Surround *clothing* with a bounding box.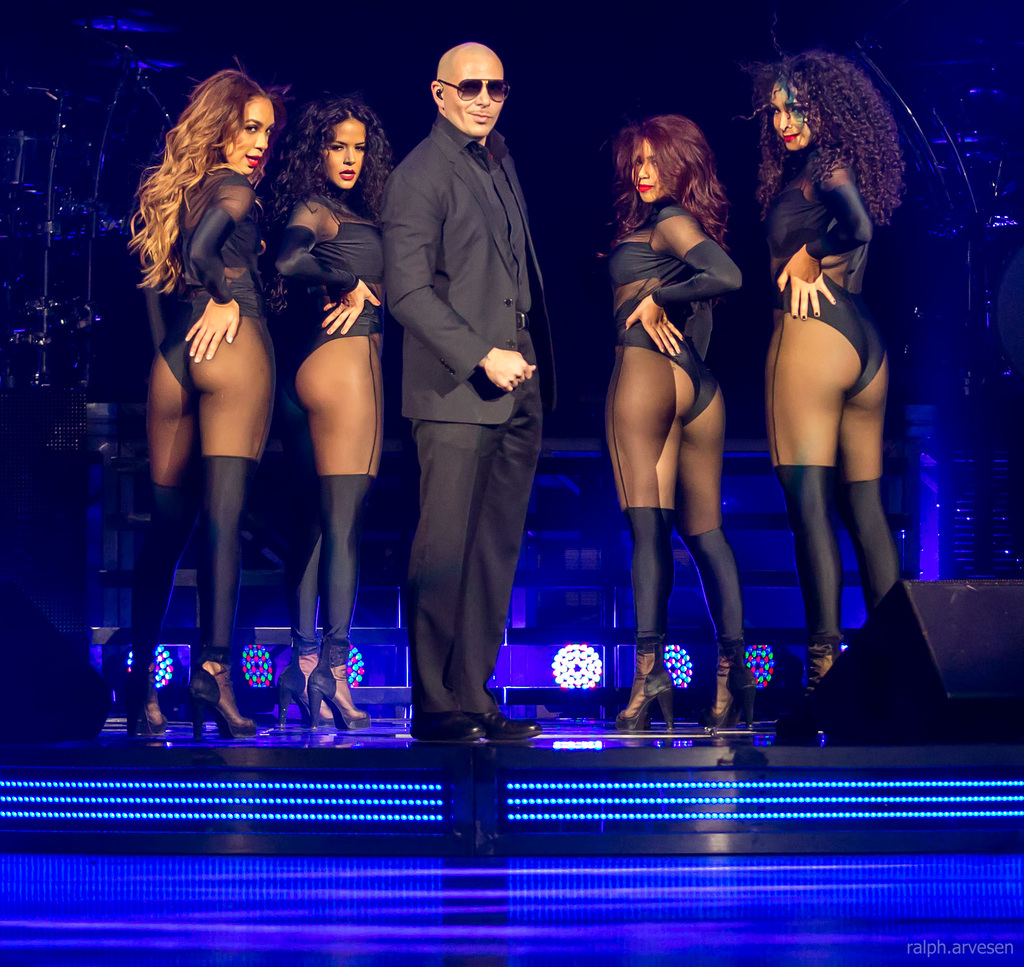
box=[124, 174, 269, 688].
